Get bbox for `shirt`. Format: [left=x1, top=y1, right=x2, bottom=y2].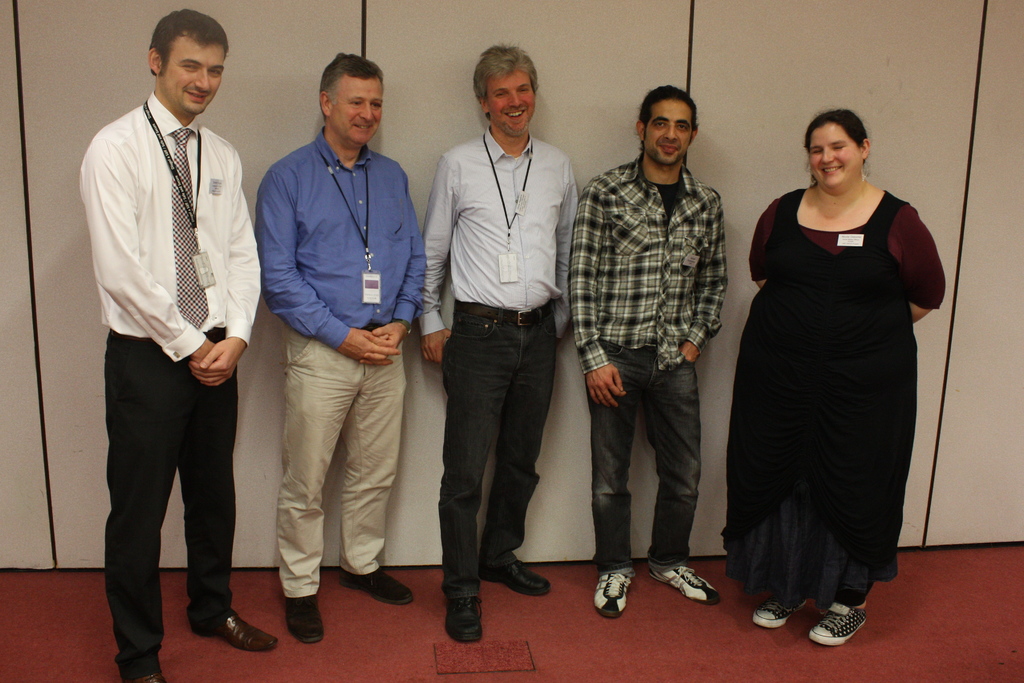
[left=420, top=120, right=570, bottom=336].
